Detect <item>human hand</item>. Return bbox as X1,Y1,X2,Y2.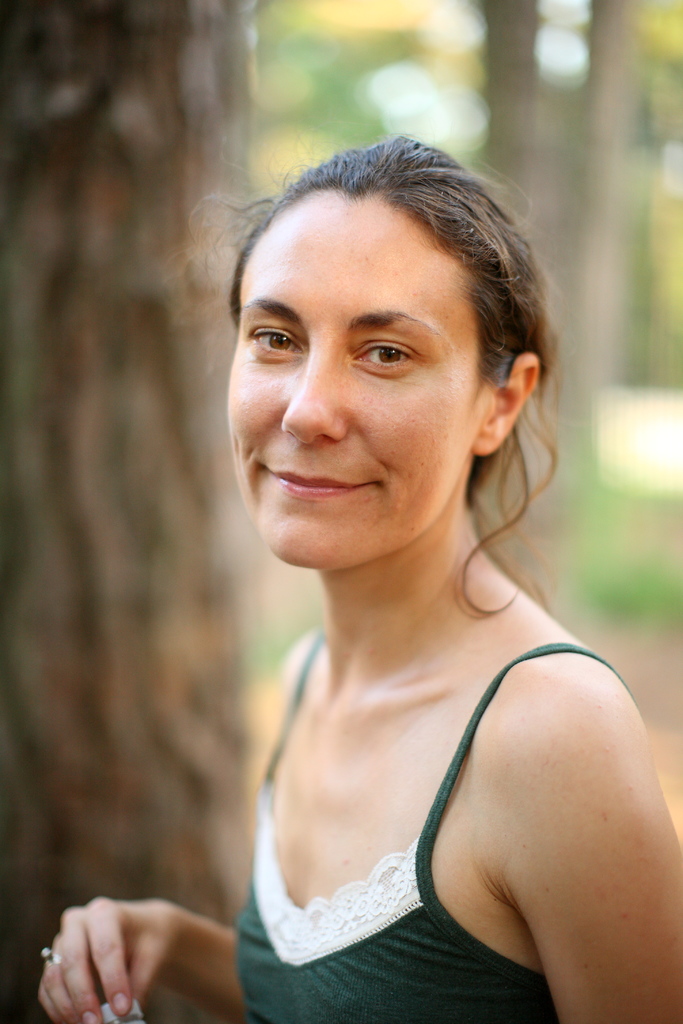
0,904,236,1021.
